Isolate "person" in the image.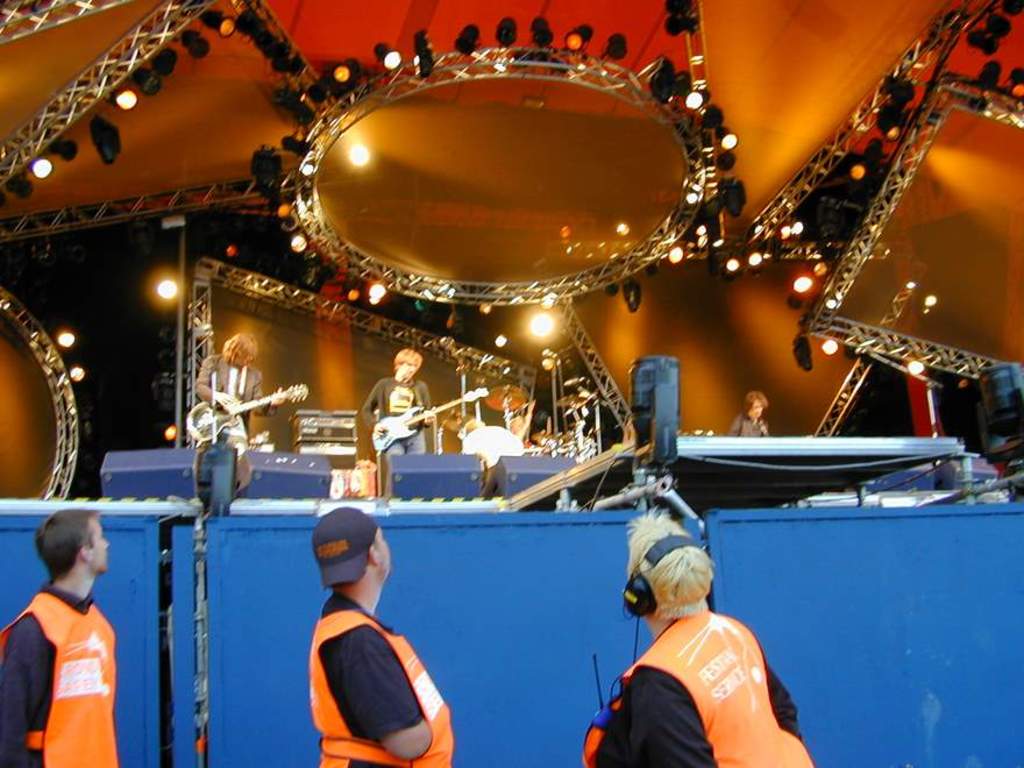
Isolated region: <box>725,391,771,440</box>.
